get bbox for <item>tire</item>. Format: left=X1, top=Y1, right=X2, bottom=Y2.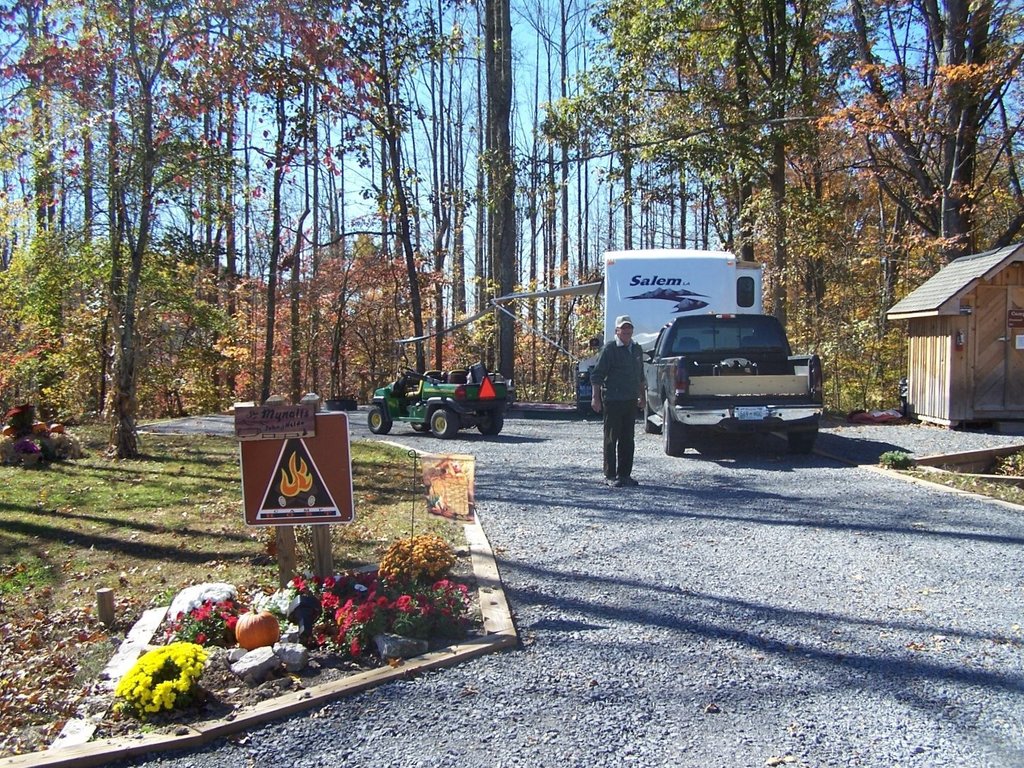
left=364, top=408, right=392, bottom=434.
